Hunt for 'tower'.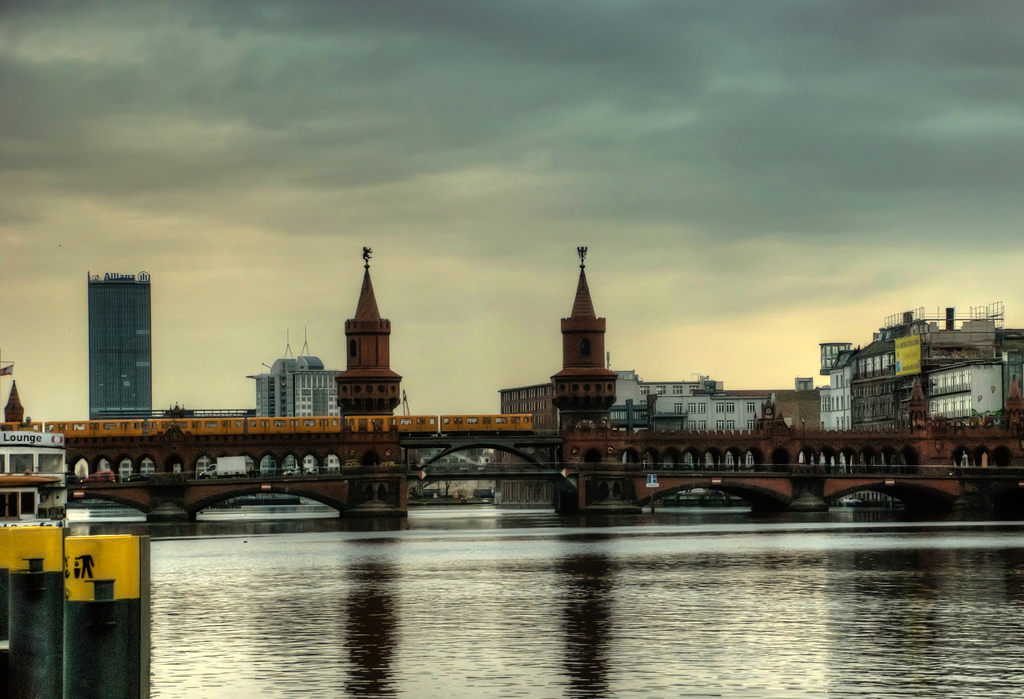
Hunted down at locate(65, 245, 159, 425).
